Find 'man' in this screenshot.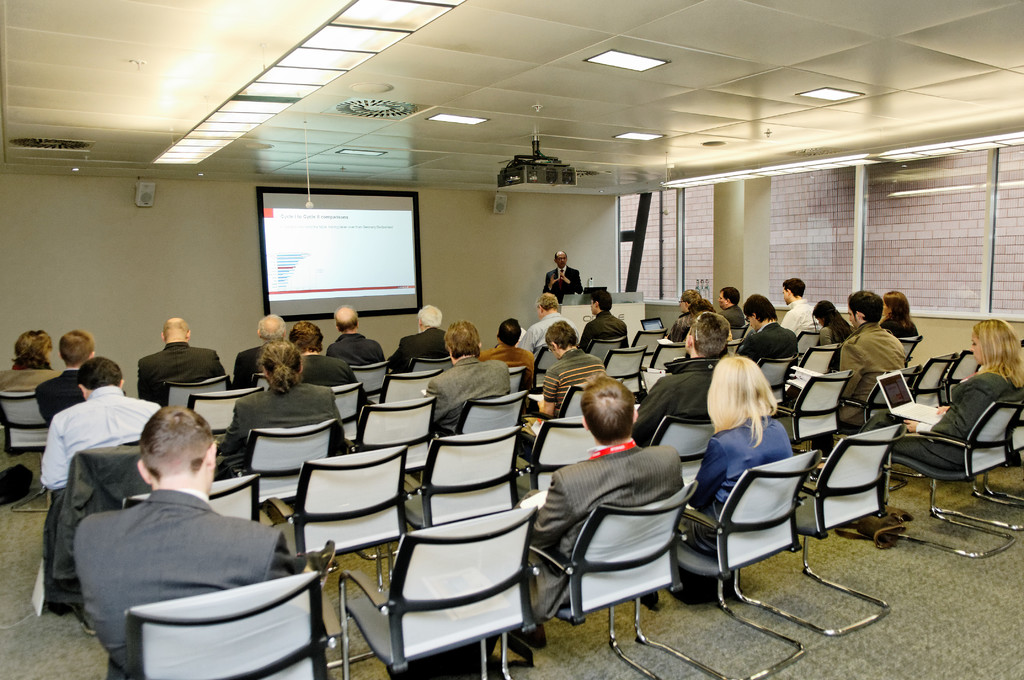
The bounding box for 'man' is {"left": 516, "top": 288, "right": 579, "bottom": 353}.
